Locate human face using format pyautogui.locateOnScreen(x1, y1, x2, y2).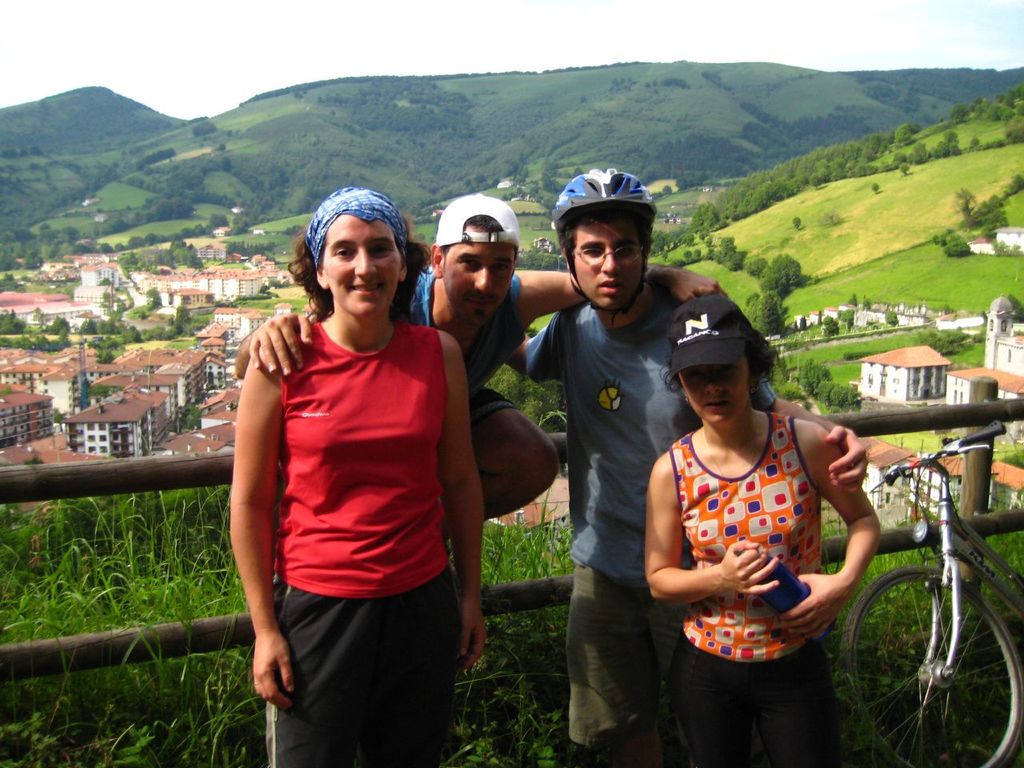
pyautogui.locateOnScreen(686, 354, 754, 438).
